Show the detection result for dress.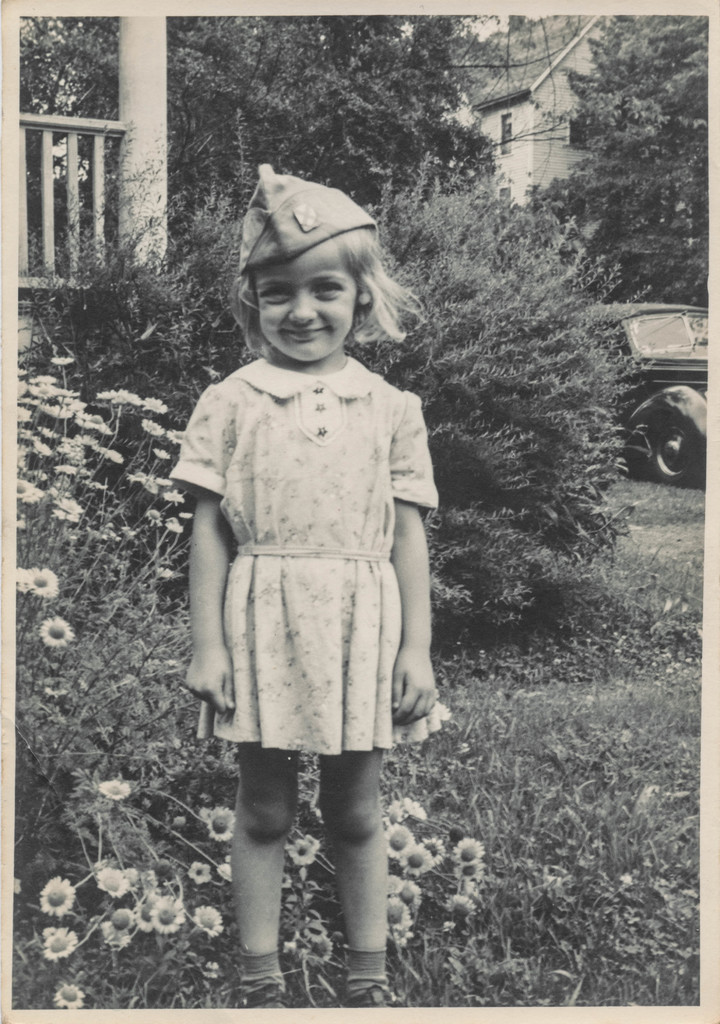
region(174, 357, 440, 756).
